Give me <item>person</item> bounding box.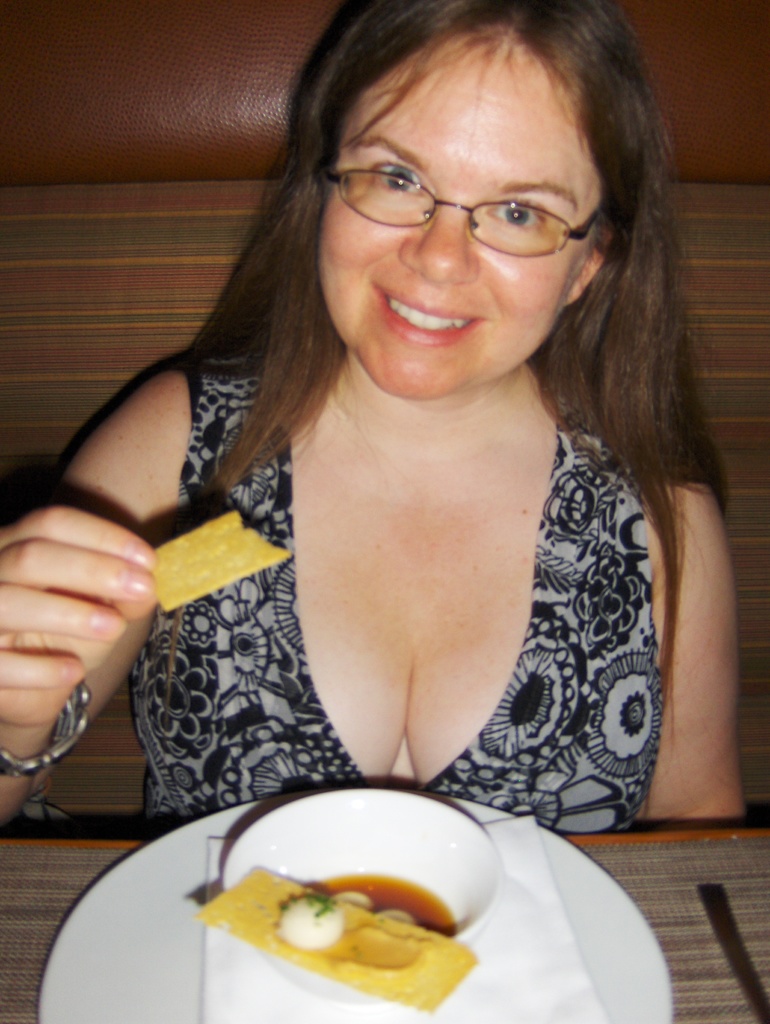
(left=0, top=0, right=751, bottom=836).
